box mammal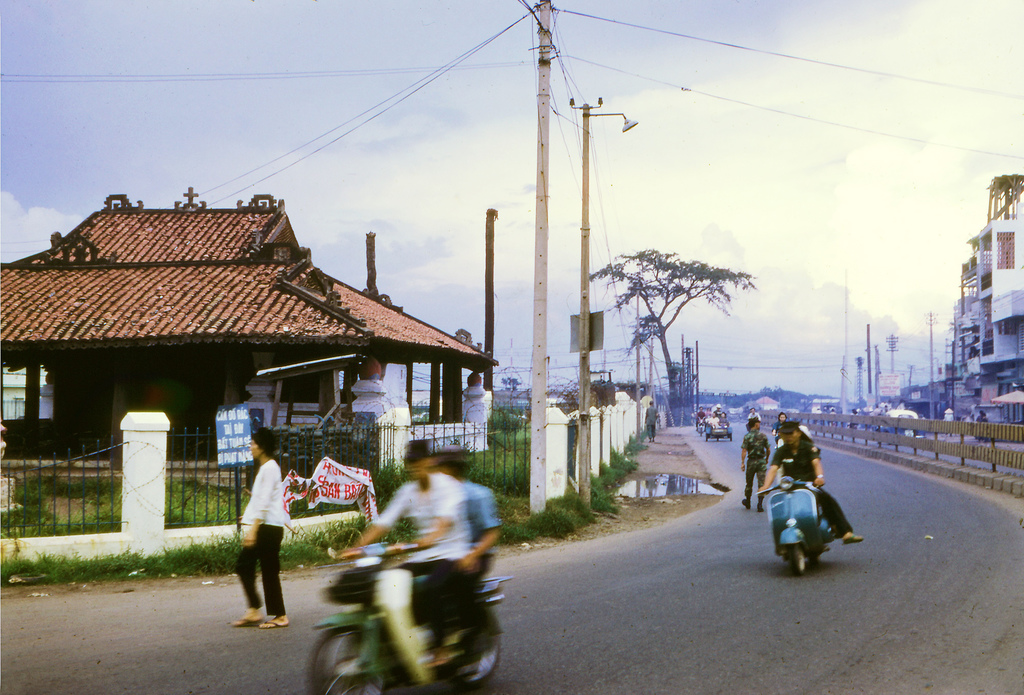
641:398:663:442
